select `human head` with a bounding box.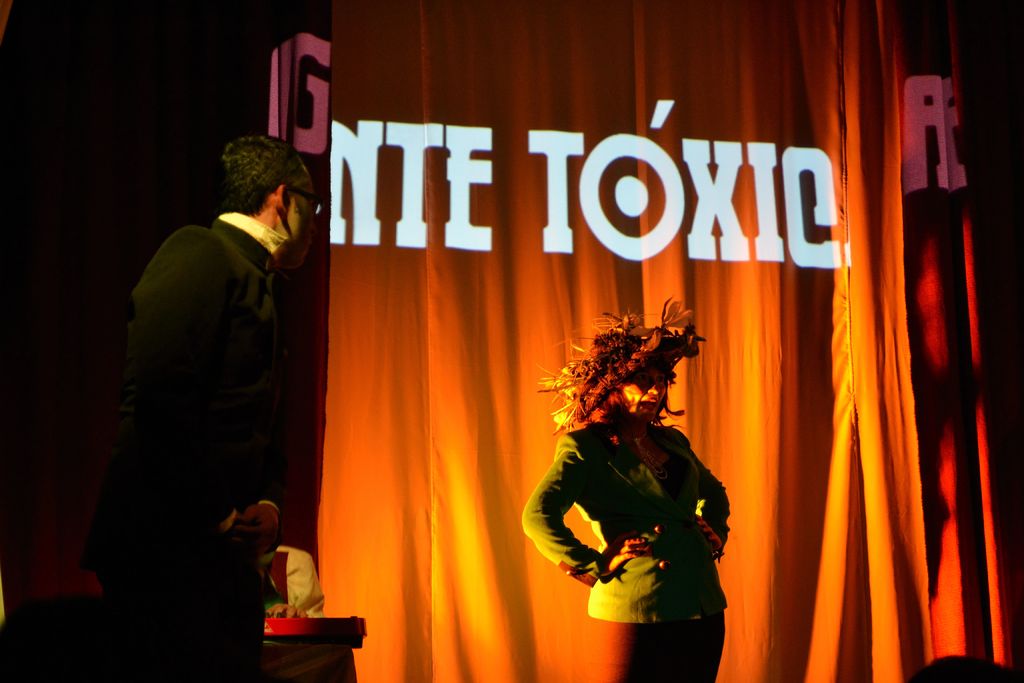
<region>531, 295, 705, 427</region>.
